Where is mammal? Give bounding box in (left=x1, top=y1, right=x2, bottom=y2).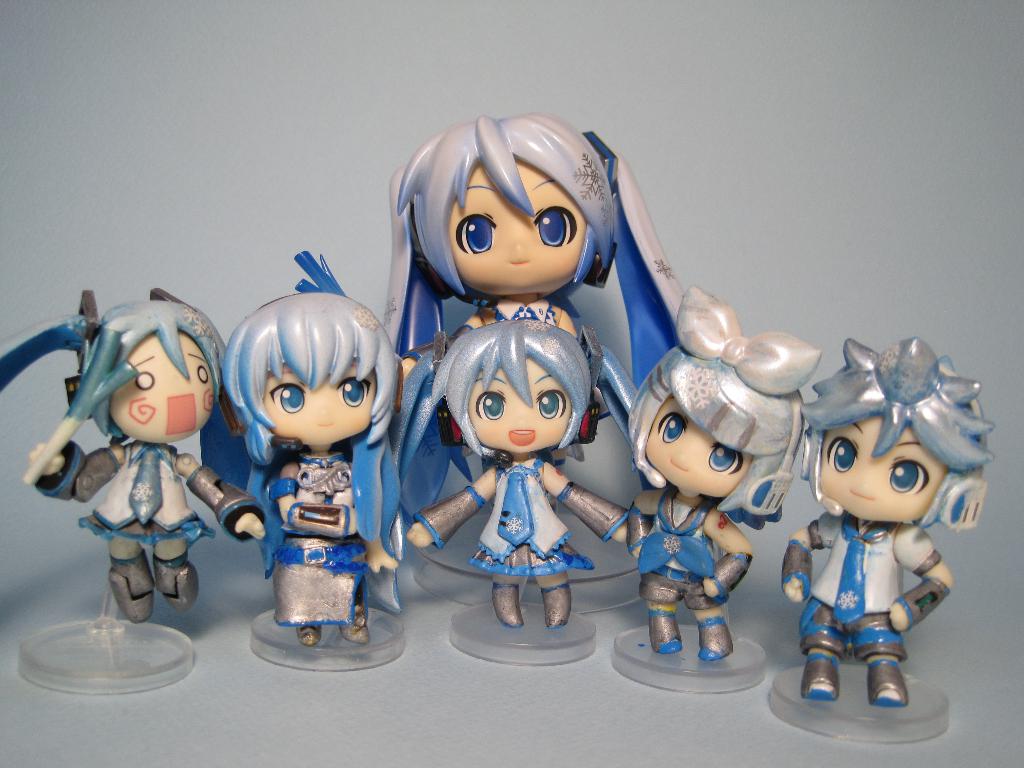
(left=218, top=247, right=397, bottom=643).
